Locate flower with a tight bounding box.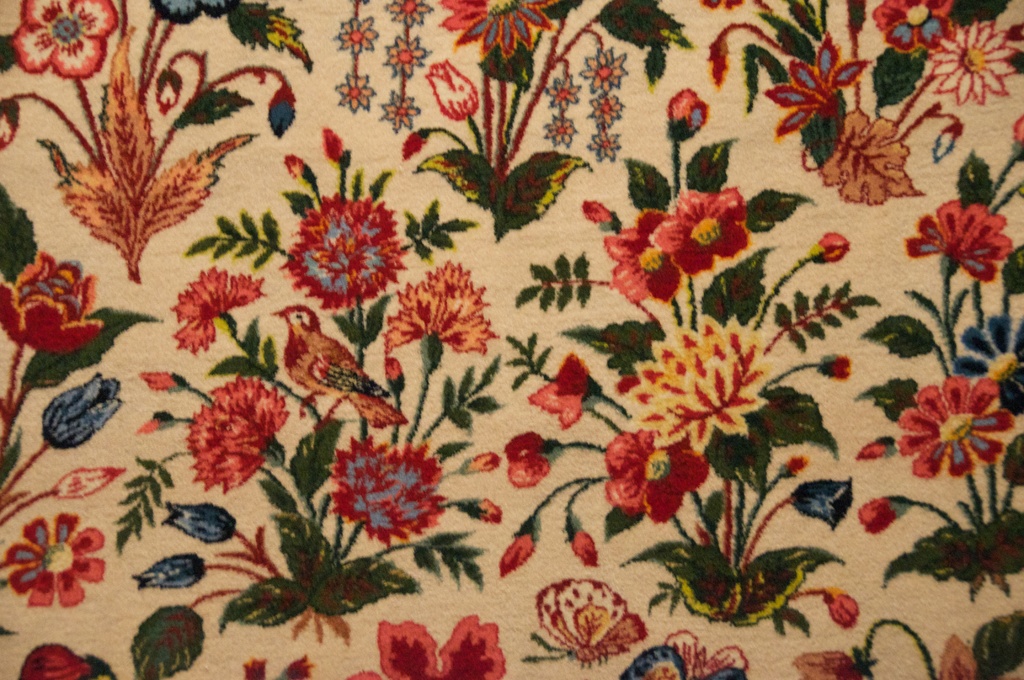
7:511:108:621.
